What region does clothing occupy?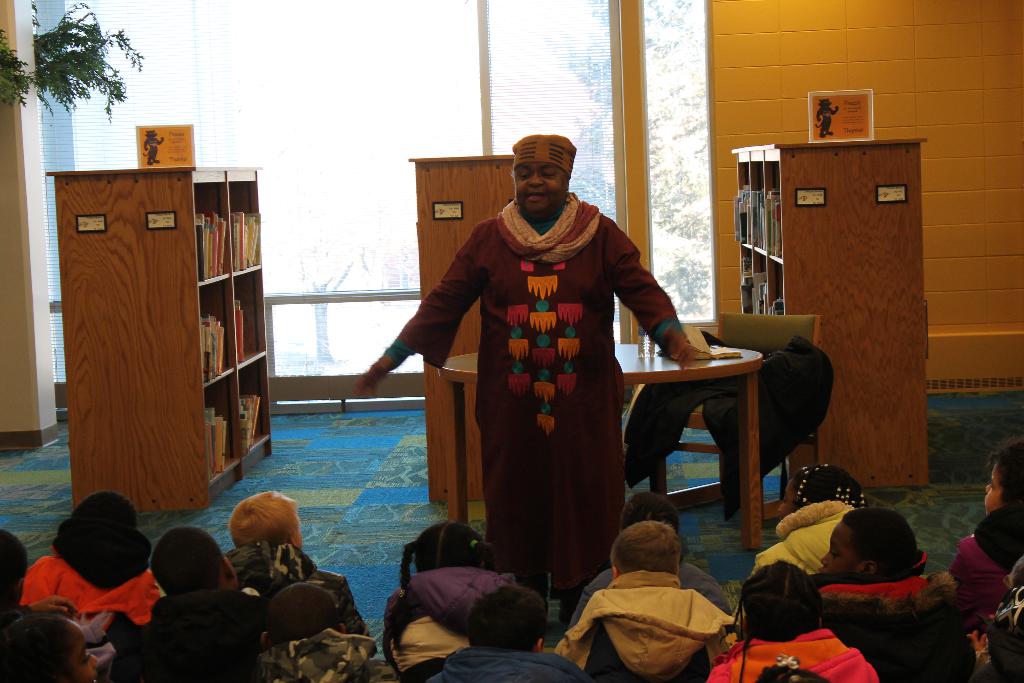
[left=813, top=567, right=980, bottom=682].
